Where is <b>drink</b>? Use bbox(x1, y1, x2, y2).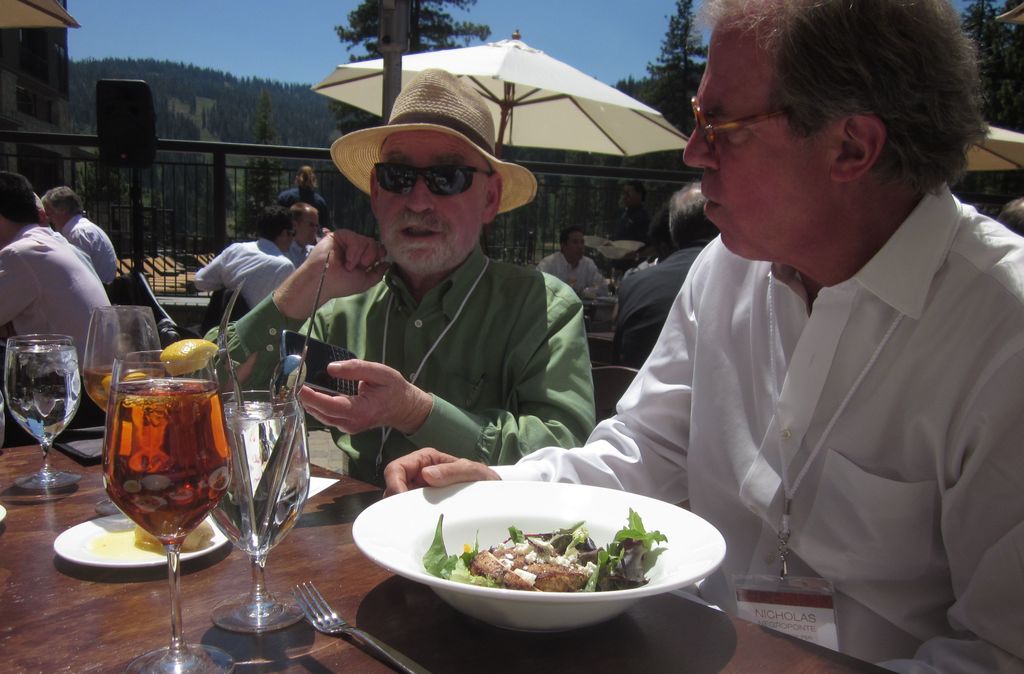
bbox(84, 370, 159, 409).
